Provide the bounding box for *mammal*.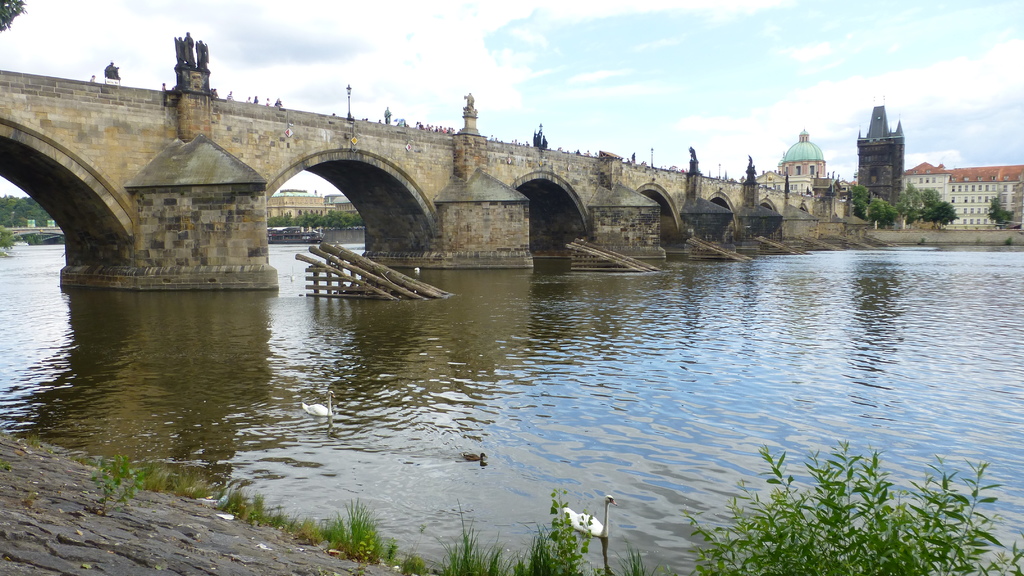
274/97/282/106.
